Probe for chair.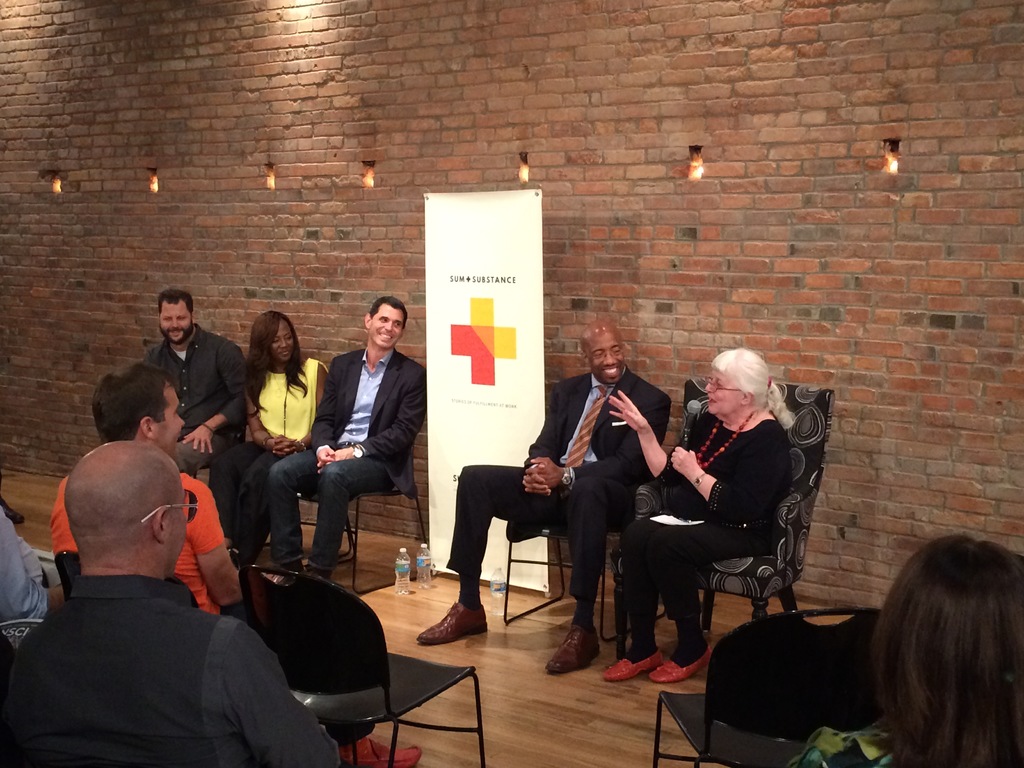
Probe result: 653 602 888 767.
